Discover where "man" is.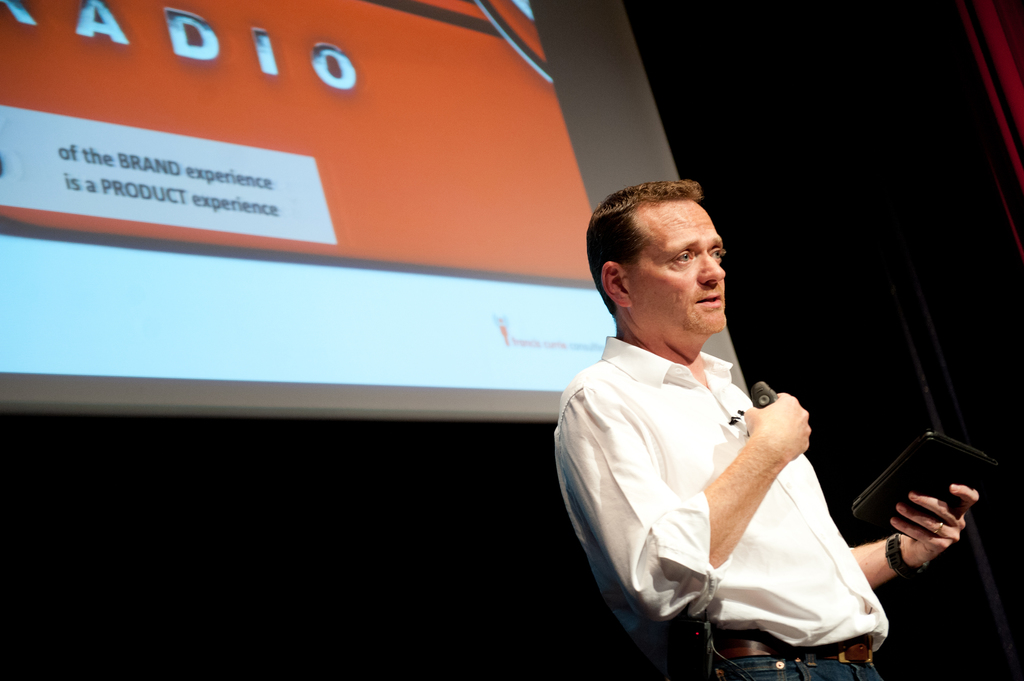
Discovered at (623,197,937,662).
